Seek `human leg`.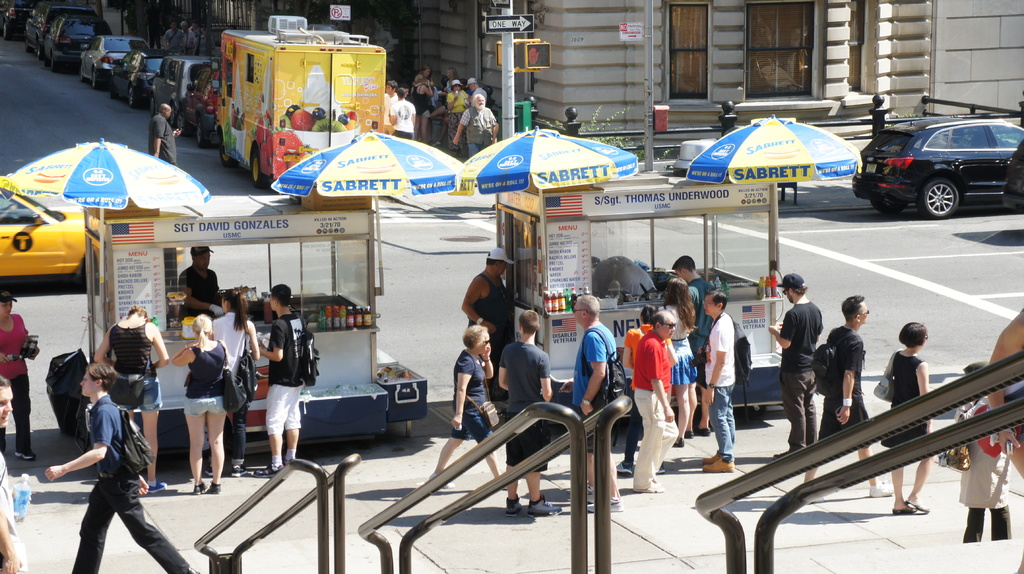
Rect(913, 452, 935, 515).
